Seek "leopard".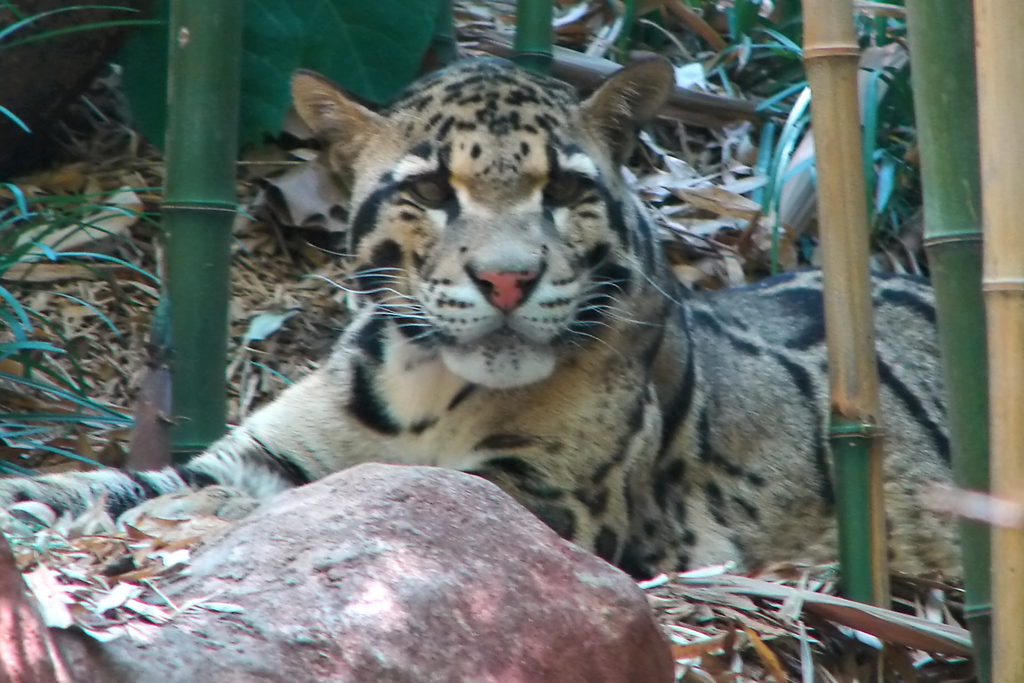
(left=0, top=54, right=942, bottom=574).
